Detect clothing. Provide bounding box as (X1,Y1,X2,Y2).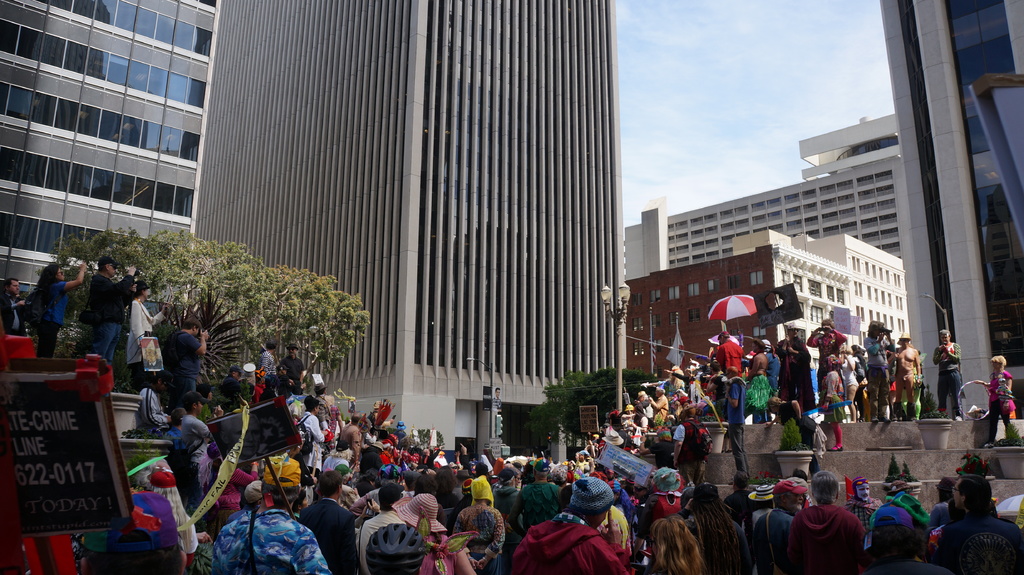
(509,516,632,574).
